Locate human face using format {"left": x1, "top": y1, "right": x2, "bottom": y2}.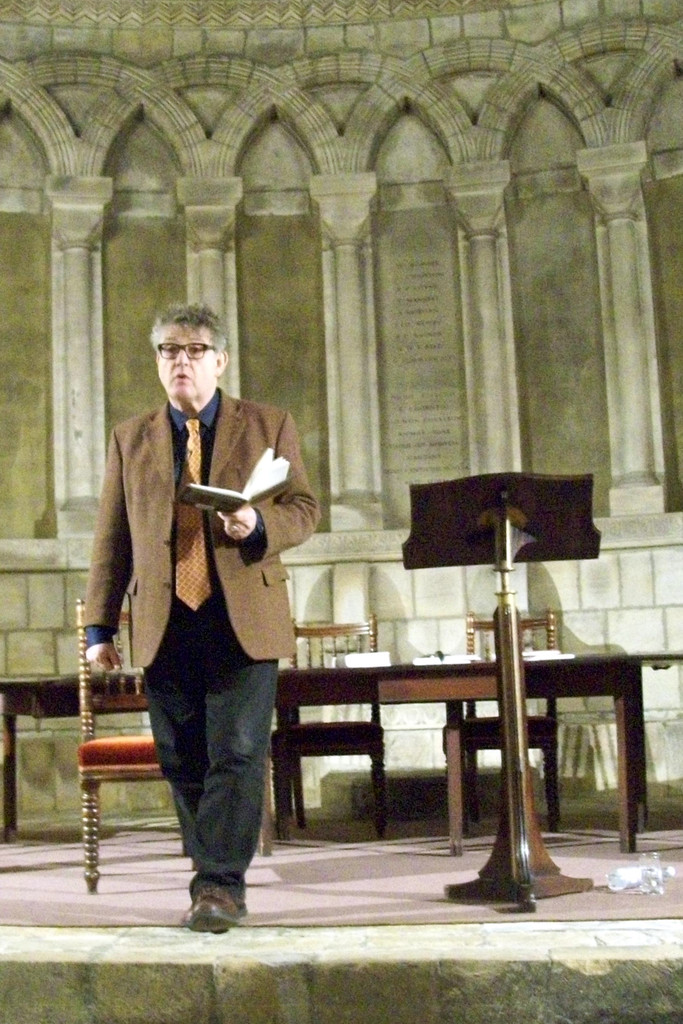
{"left": 159, "top": 319, "right": 215, "bottom": 399}.
